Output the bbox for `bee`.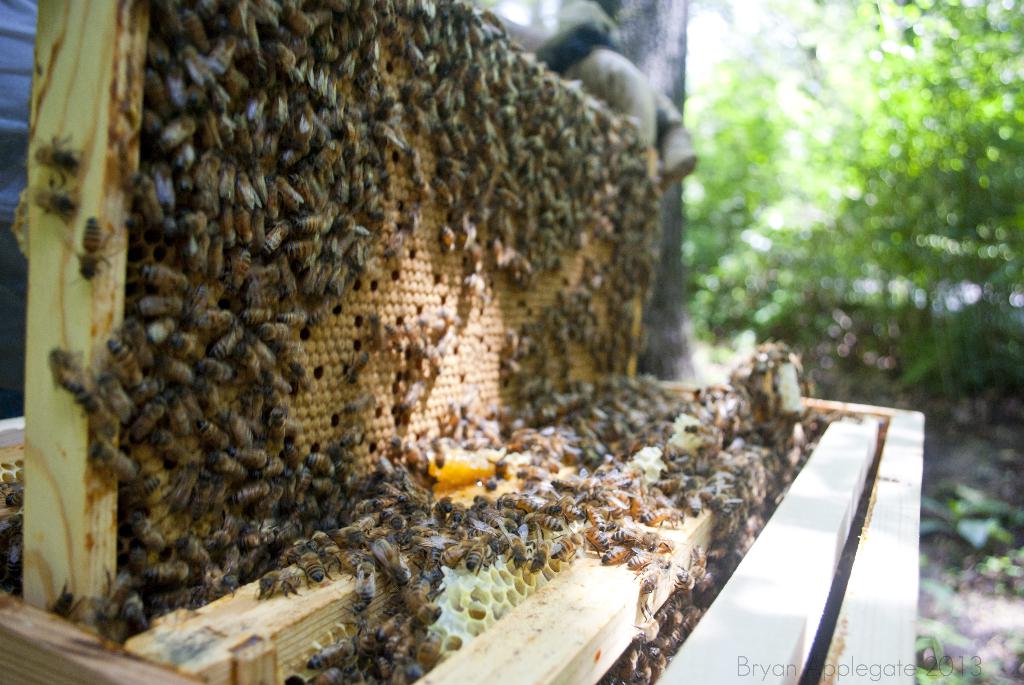
x1=269 y1=413 x2=285 y2=454.
